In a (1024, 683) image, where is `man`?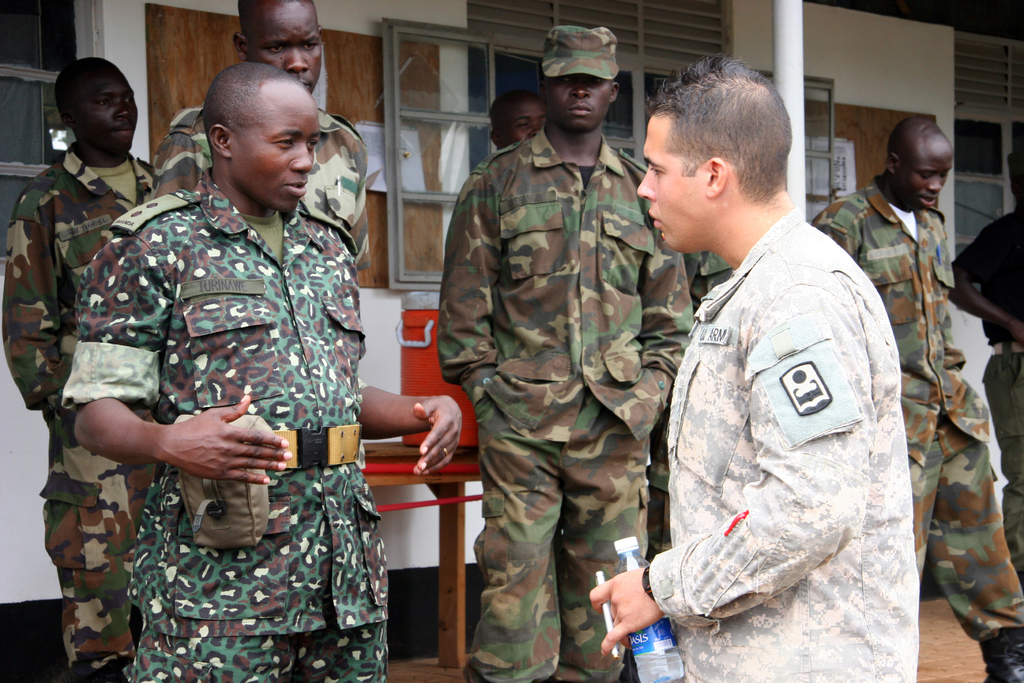
bbox(810, 115, 1023, 682).
